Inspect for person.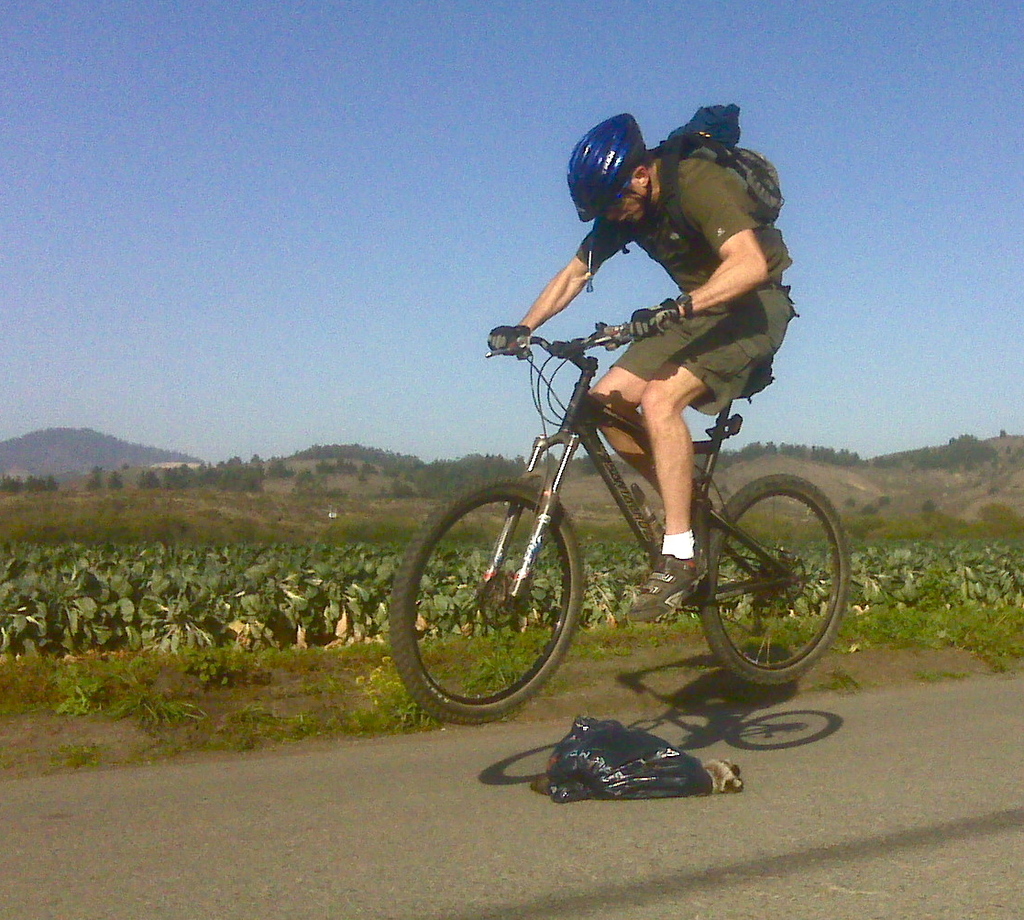
Inspection: select_region(492, 114, 800, 625).
